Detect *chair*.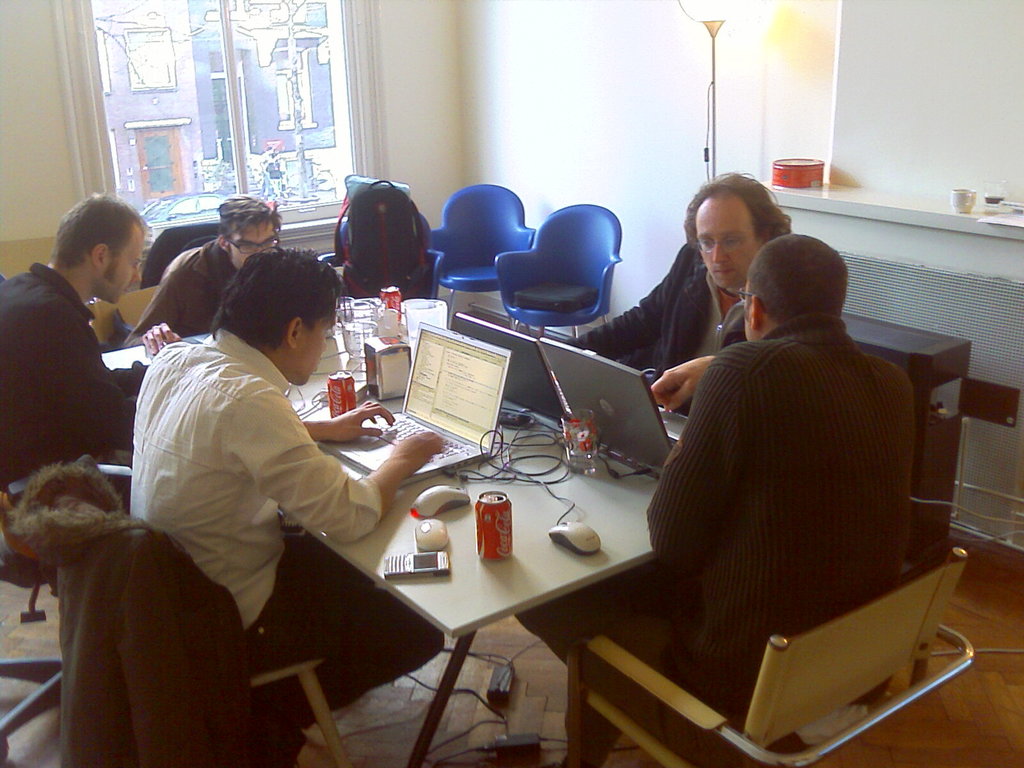
Detected at bbox(426, 182, 543, 323).
